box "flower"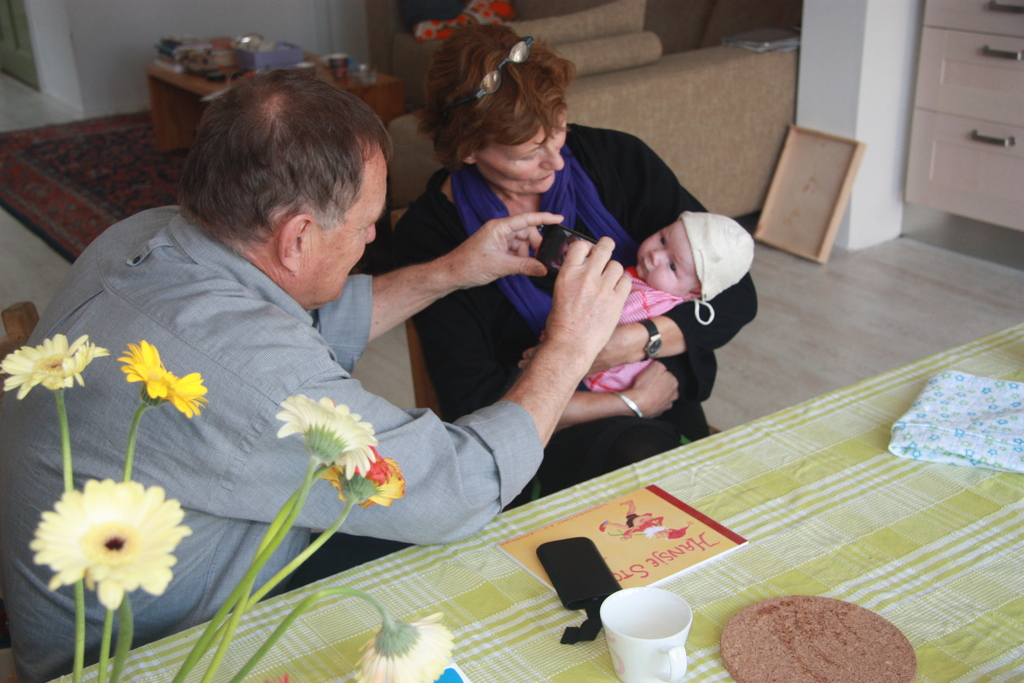
113,338,210,420
